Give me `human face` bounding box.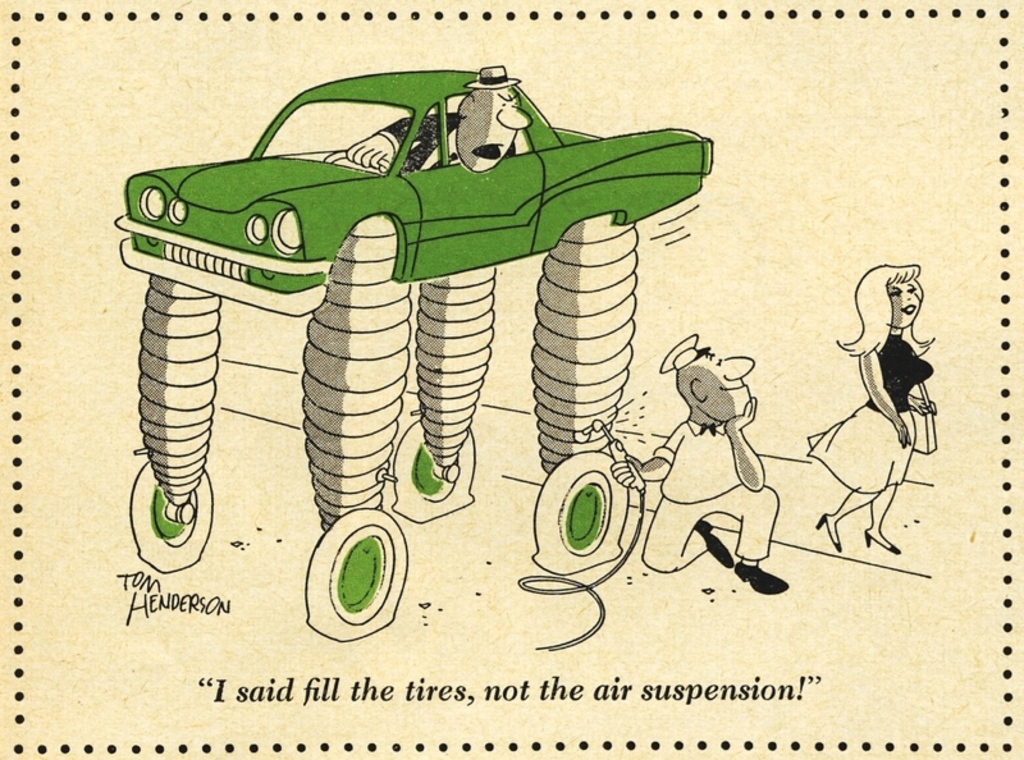
left=708, top=348, right=758, bottom=426.
